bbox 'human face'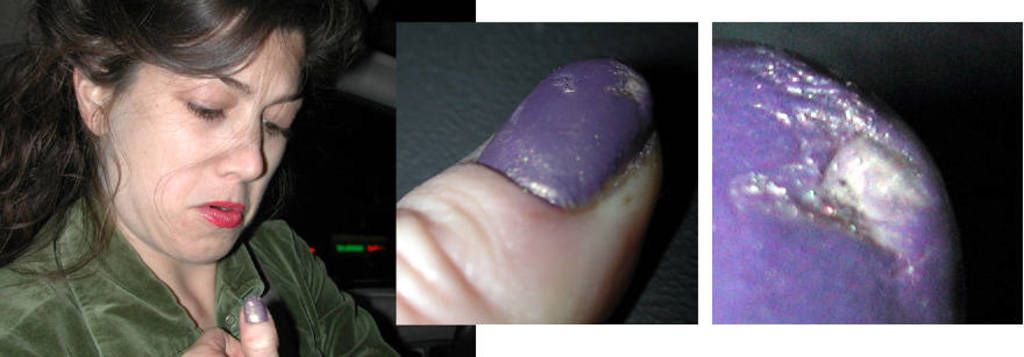
bbox=(86, 33, 307, 260)
